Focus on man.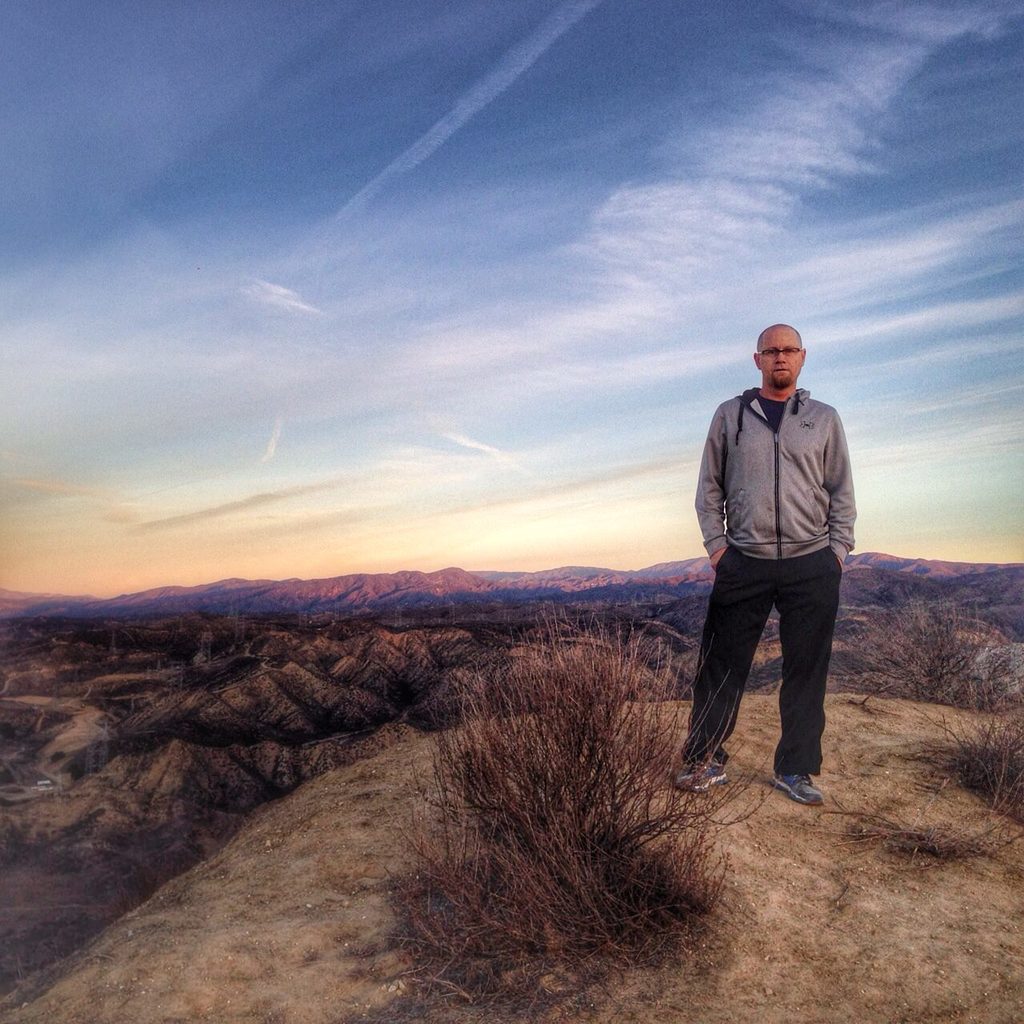
Focused at detection(666, 318, 858, 815).
